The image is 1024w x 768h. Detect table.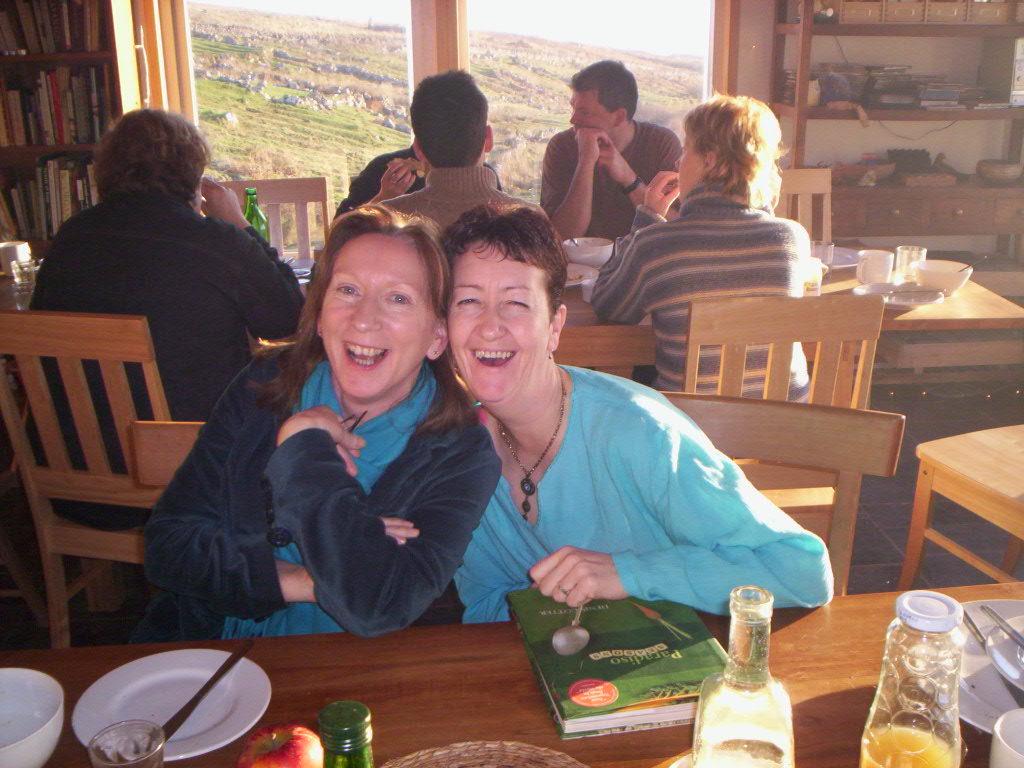
Detection: <bbox>886, 410, 1023, 594</bbox>.
